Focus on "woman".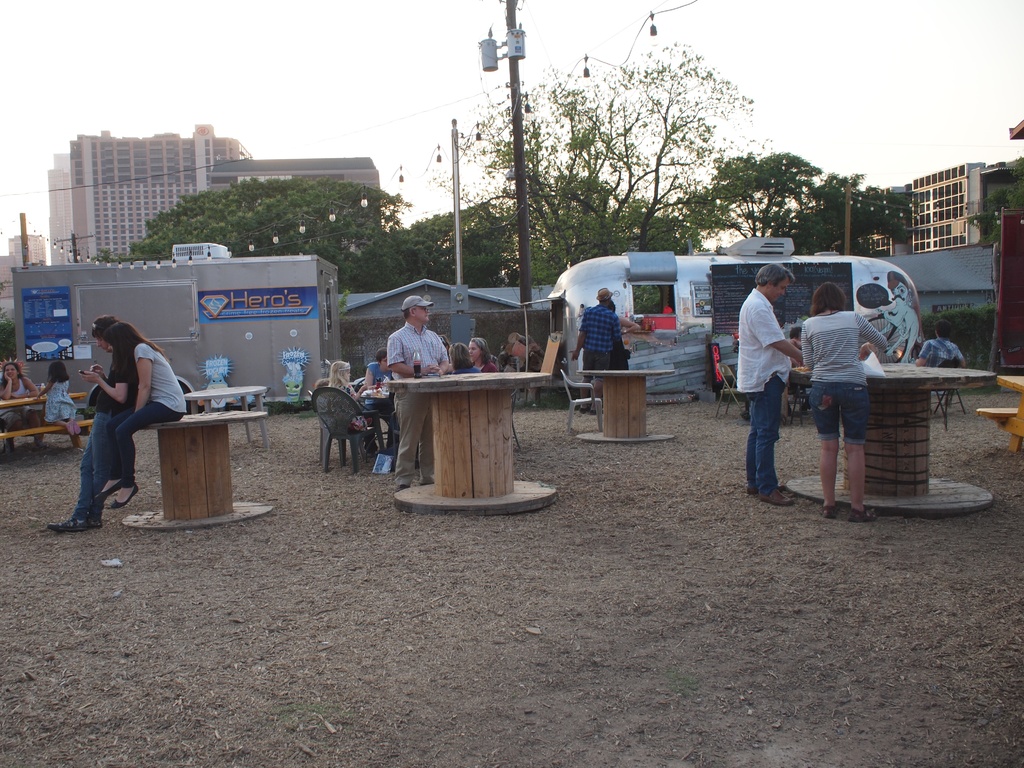
Focused at <bbox>97, 321, 186, 508</bbox>.
